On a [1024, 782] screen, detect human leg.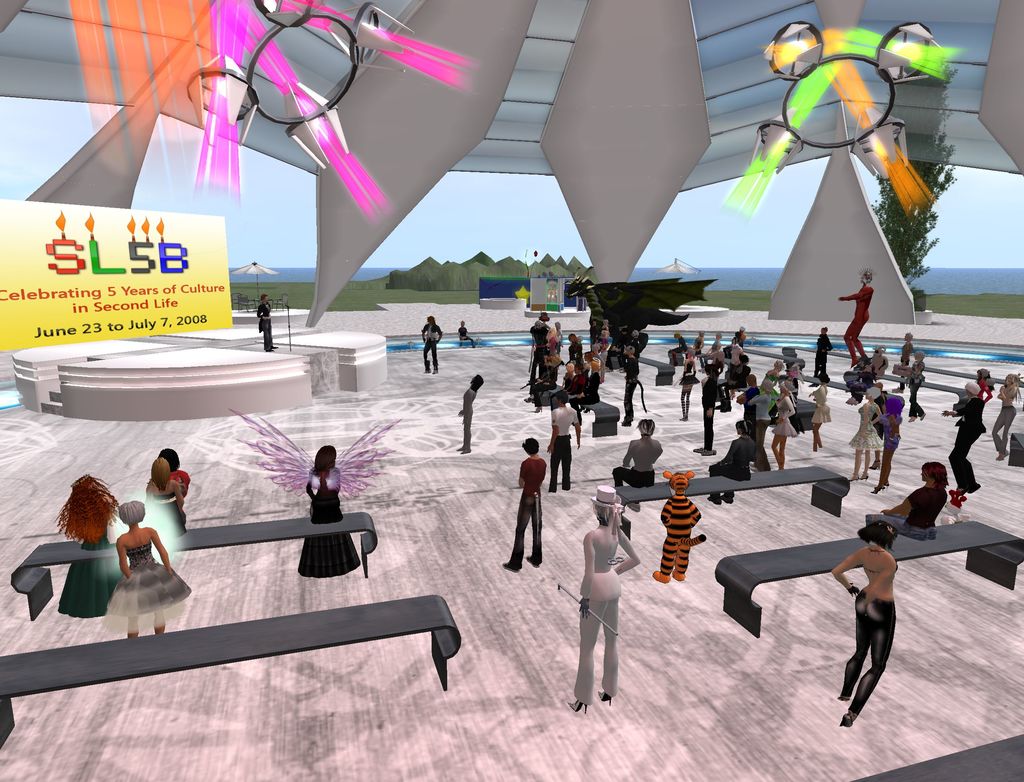
locate(502, 496, 531, 575).
